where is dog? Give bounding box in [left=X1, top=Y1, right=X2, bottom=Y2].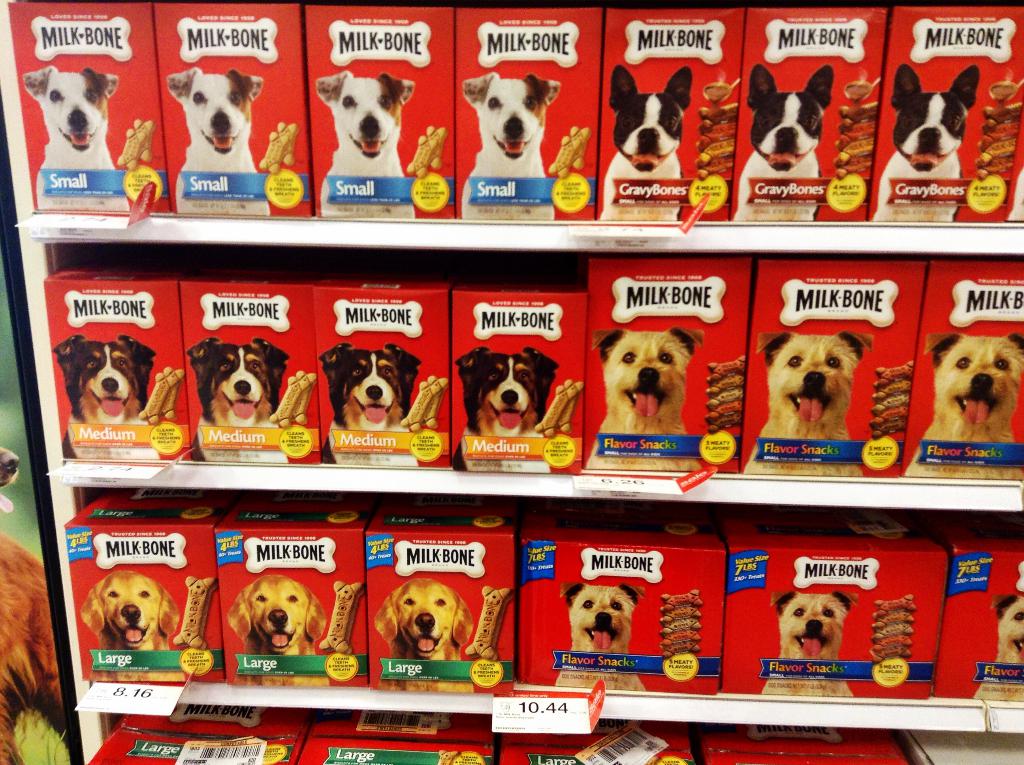
[left=463, top=76, right=558, bottom=220].
